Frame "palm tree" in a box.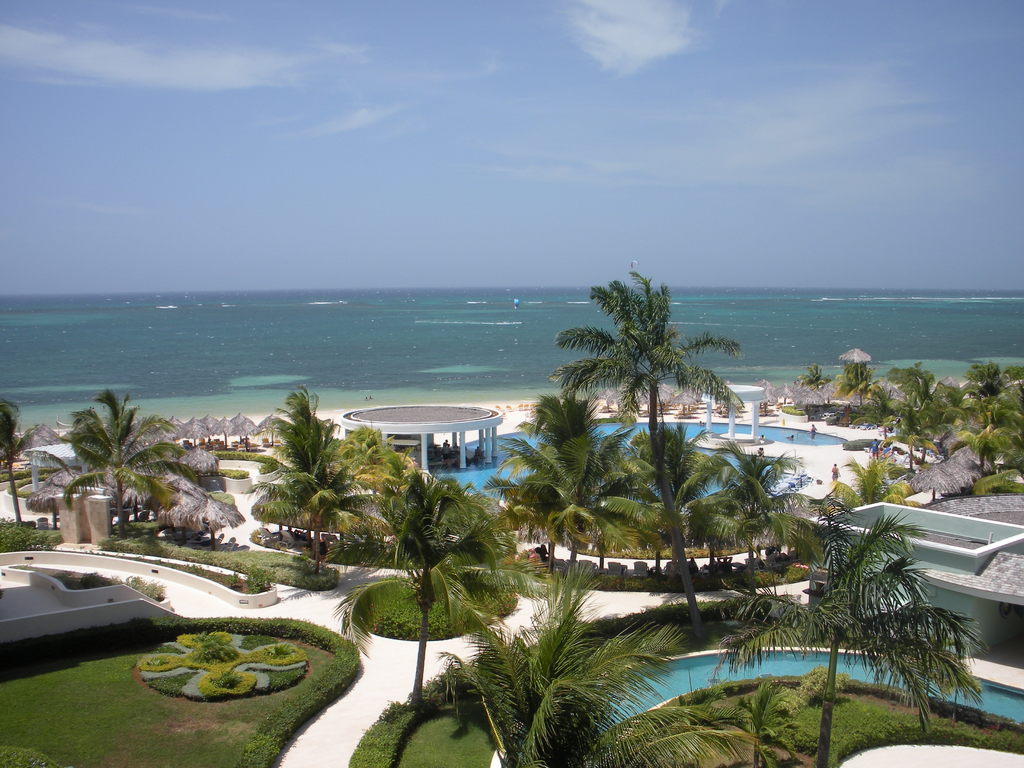
crop(566, 255, 739, 564).
